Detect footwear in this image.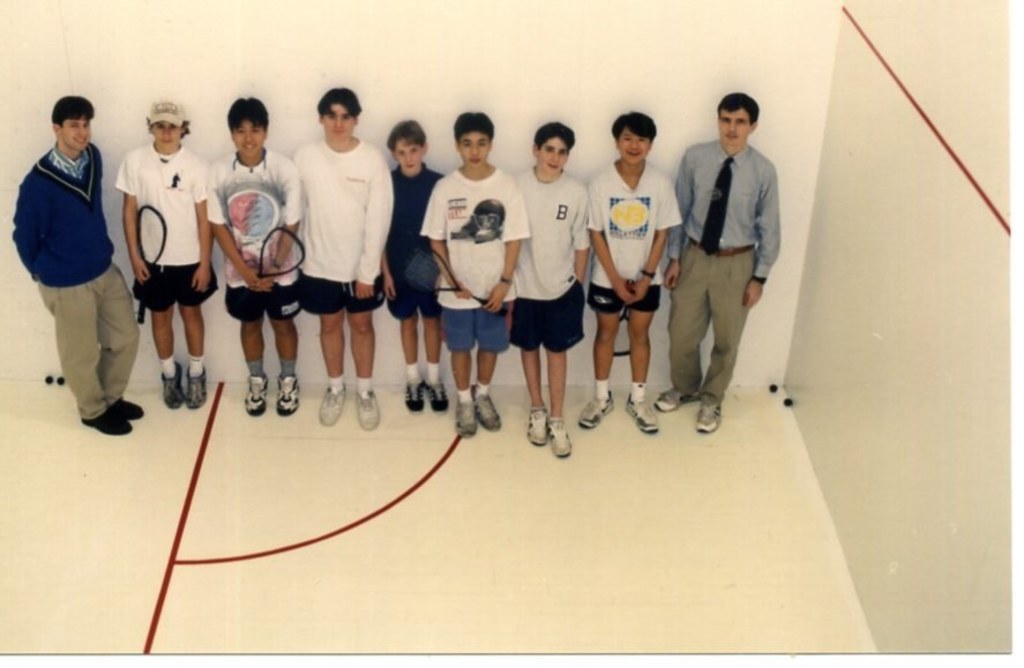
Detection: [456, 392, 479, 434].
